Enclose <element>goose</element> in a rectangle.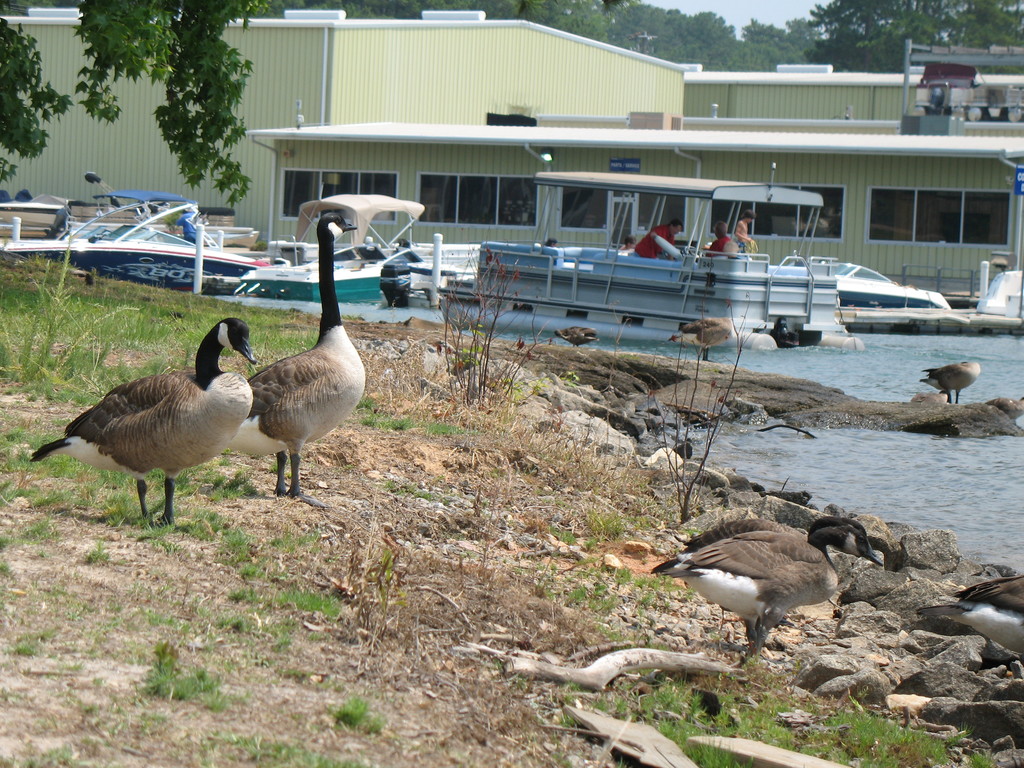
locate(205, 212, 362, 510).
